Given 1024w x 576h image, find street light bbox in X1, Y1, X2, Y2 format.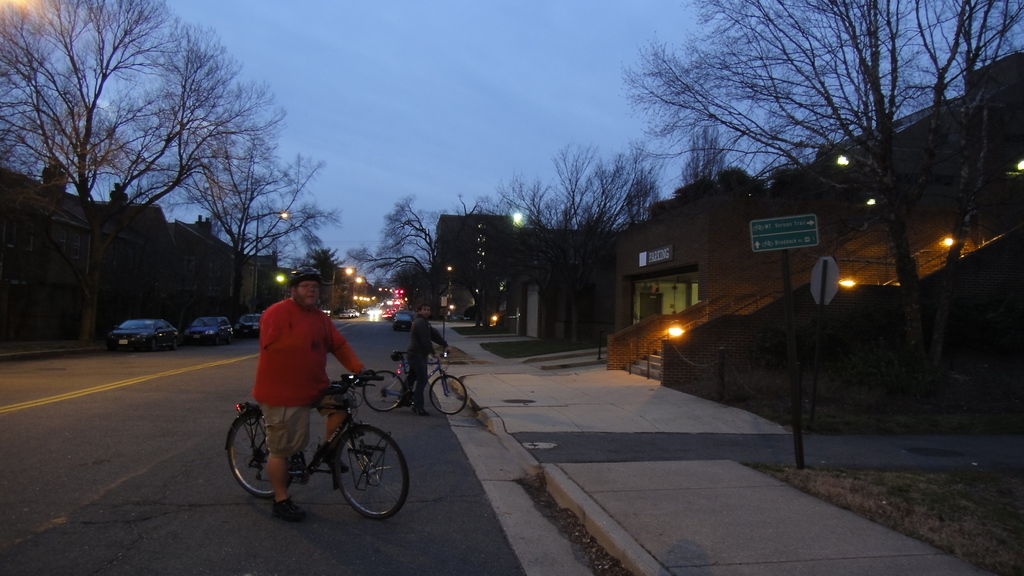
328, 268, 350, 317.
